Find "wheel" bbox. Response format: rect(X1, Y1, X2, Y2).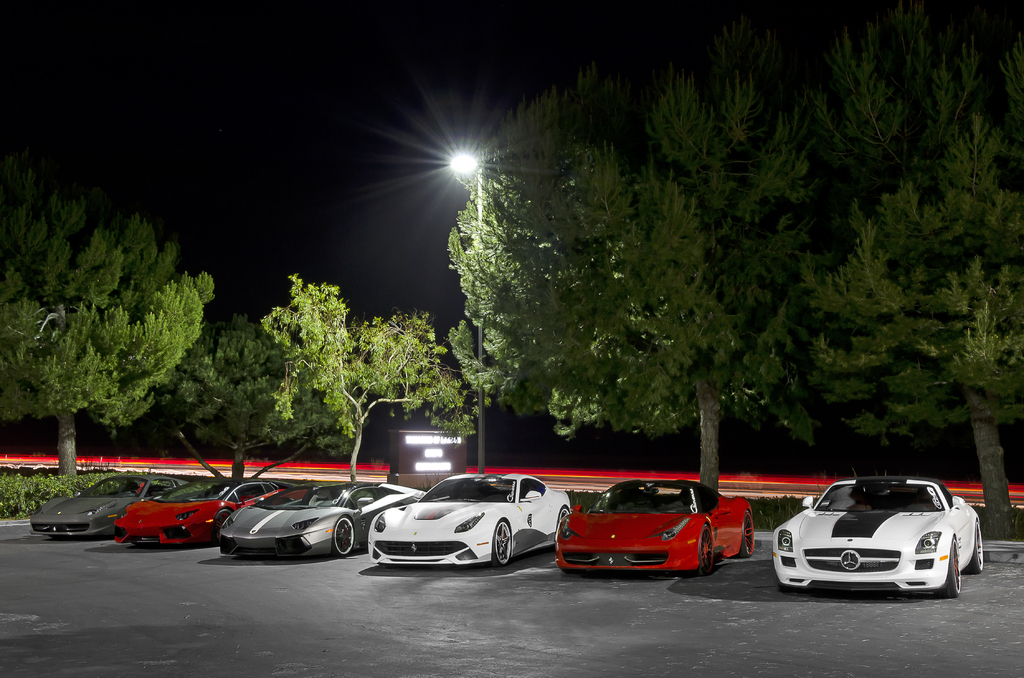
rect(736, 511, 755, 557).
